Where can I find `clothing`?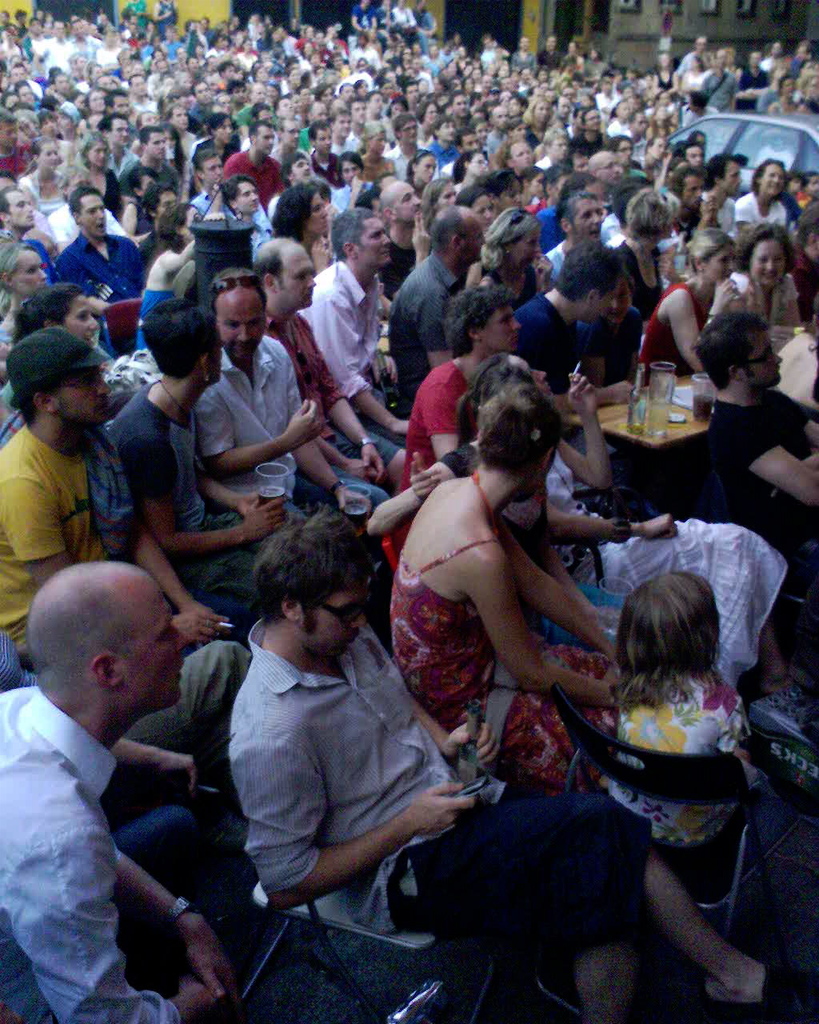
You can find it at left=409, top=5, right=435, bottom=51.
